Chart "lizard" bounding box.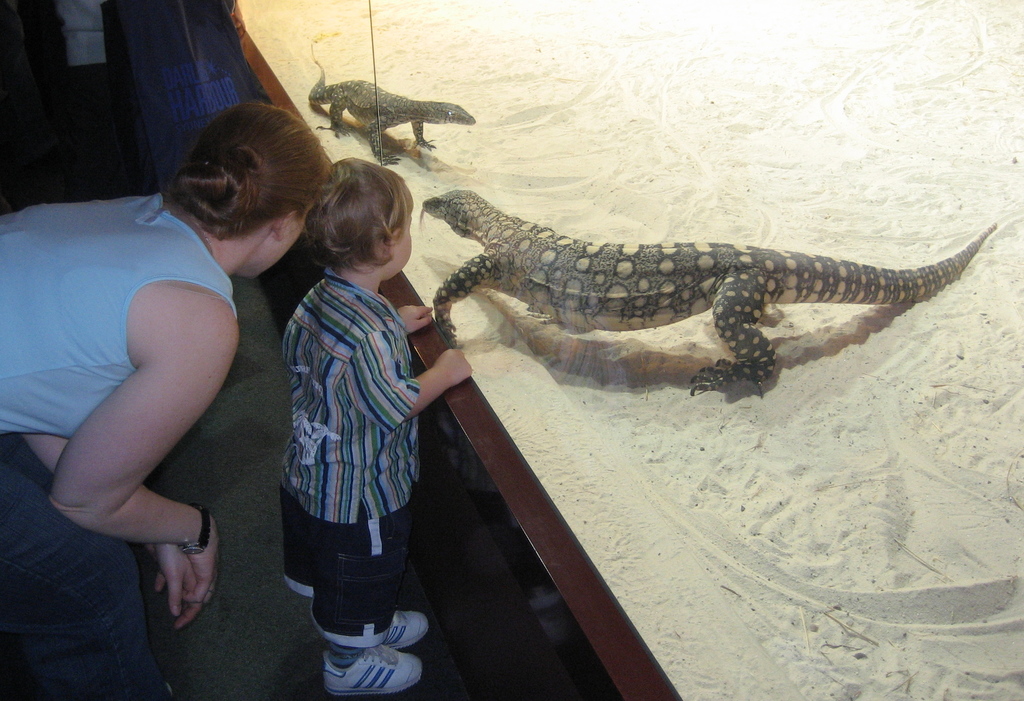
Charted: 292/65/476/152.
